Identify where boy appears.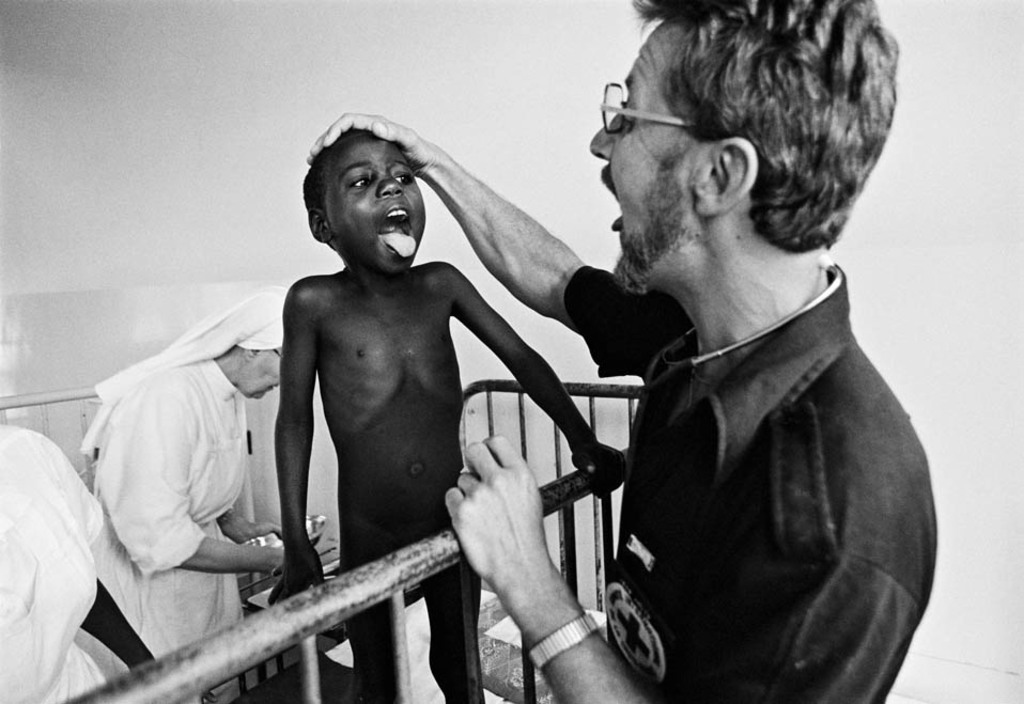
Appears at locate(248, 119, 626, 703).
